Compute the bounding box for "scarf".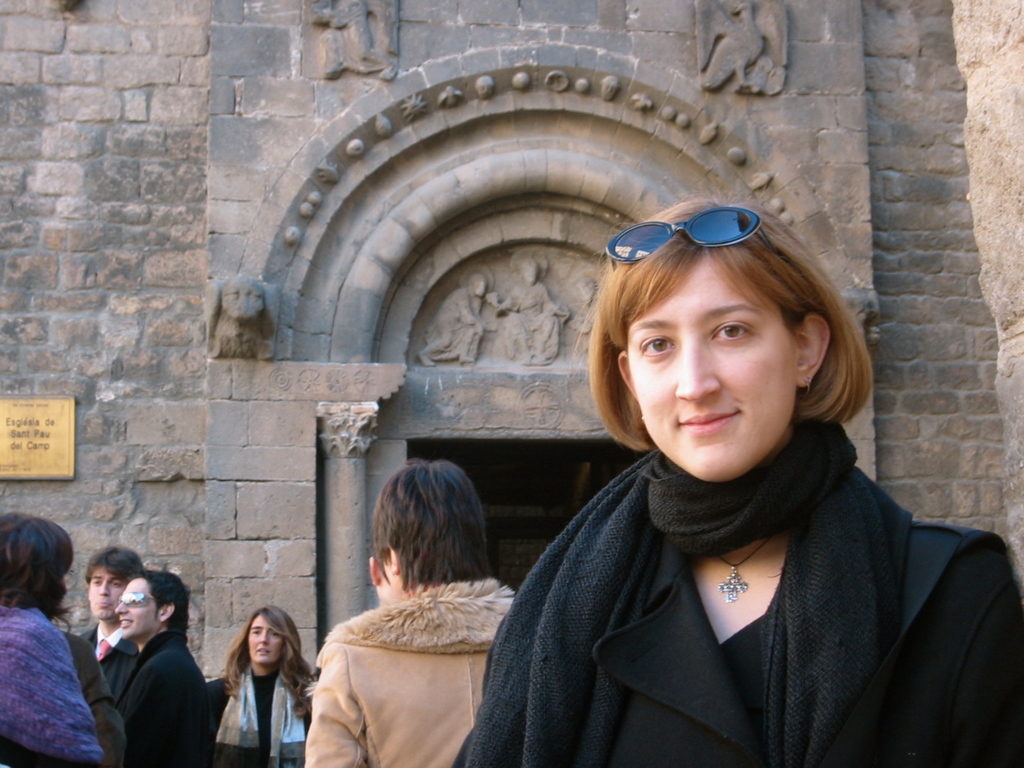
left=476, top=416, right=908, bottom=767.
